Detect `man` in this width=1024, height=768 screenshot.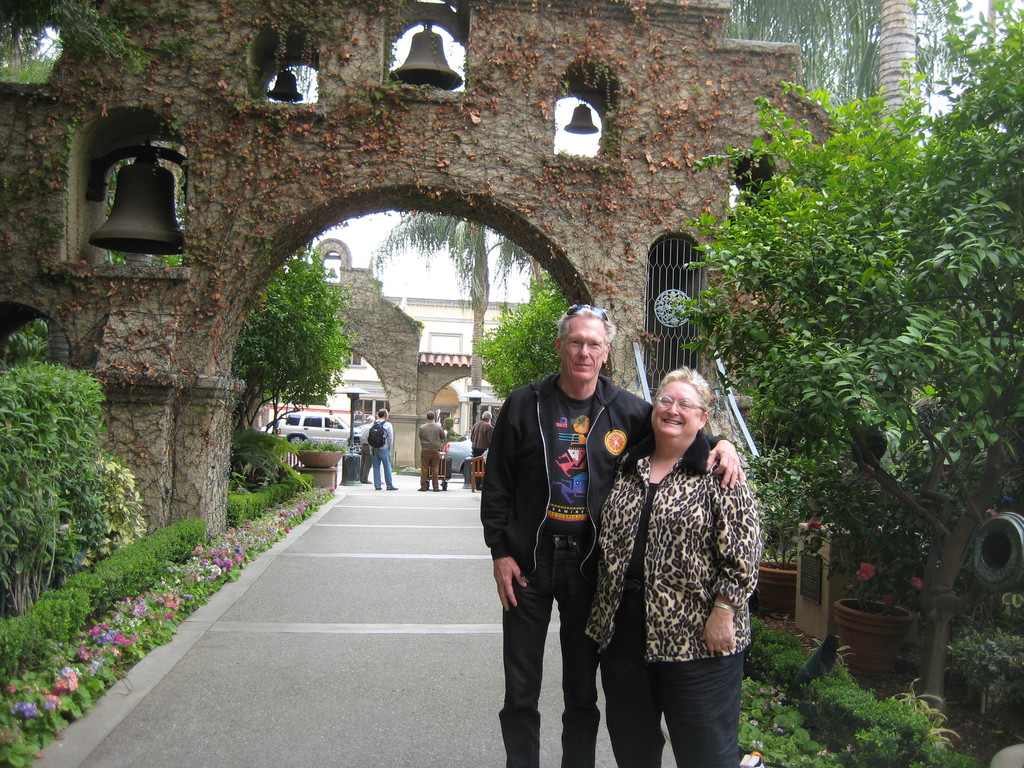
Detection: box=[419, 410, 447, 491].
